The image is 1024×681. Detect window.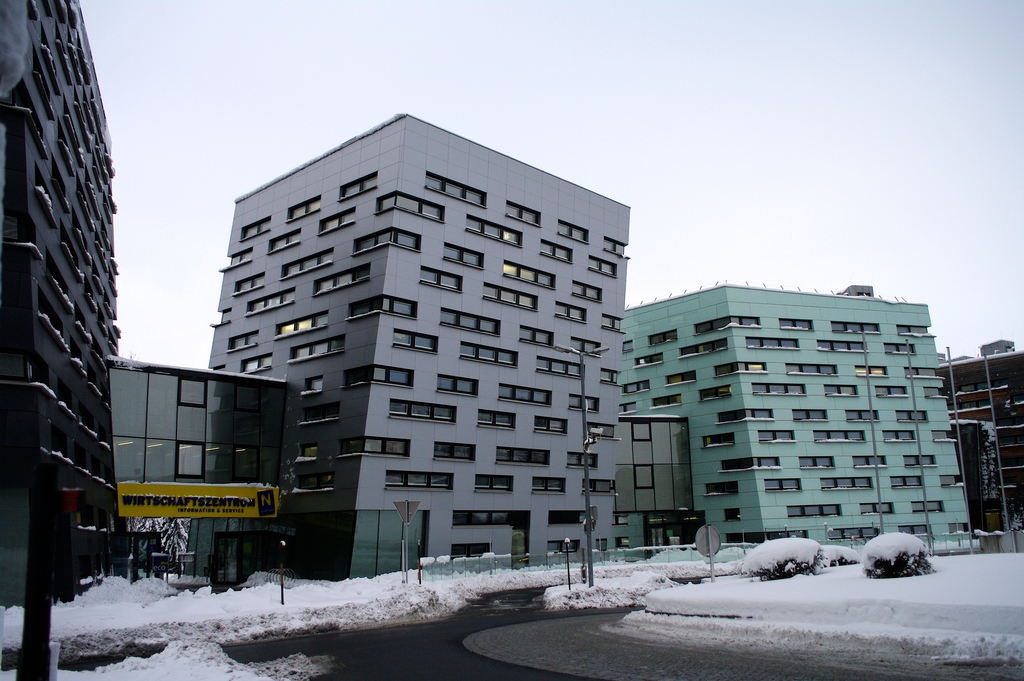
Detection: <box>929,431,955,445</box>.
